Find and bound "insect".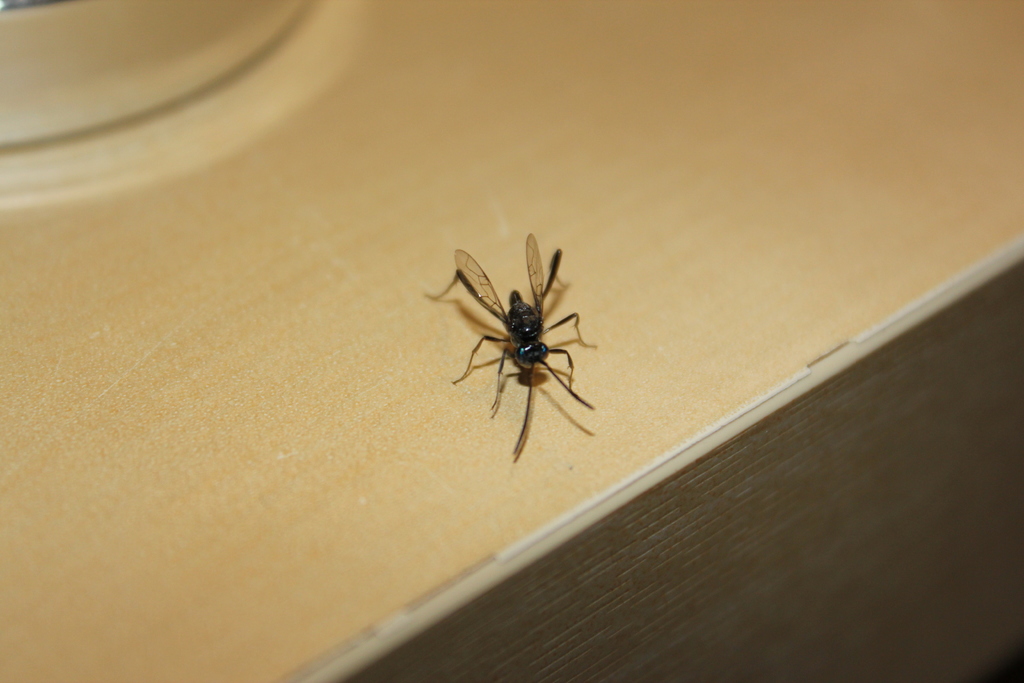
Bound: l=426, t=226, r=595, b=456.
